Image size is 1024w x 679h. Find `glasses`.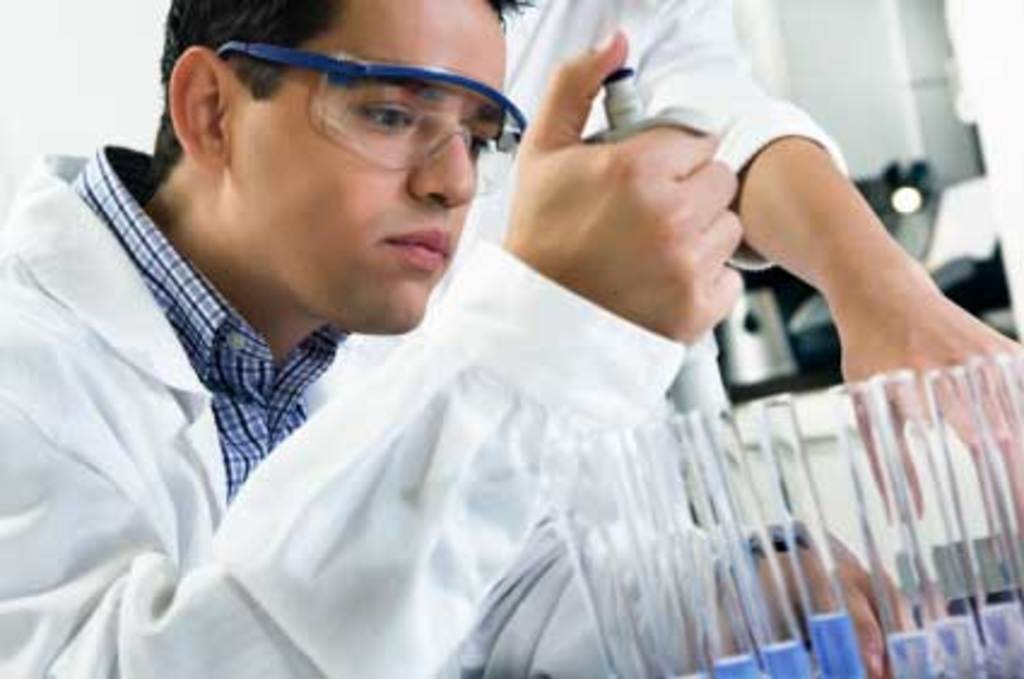
x1=251, y1=55, x2=525, y2=152.
